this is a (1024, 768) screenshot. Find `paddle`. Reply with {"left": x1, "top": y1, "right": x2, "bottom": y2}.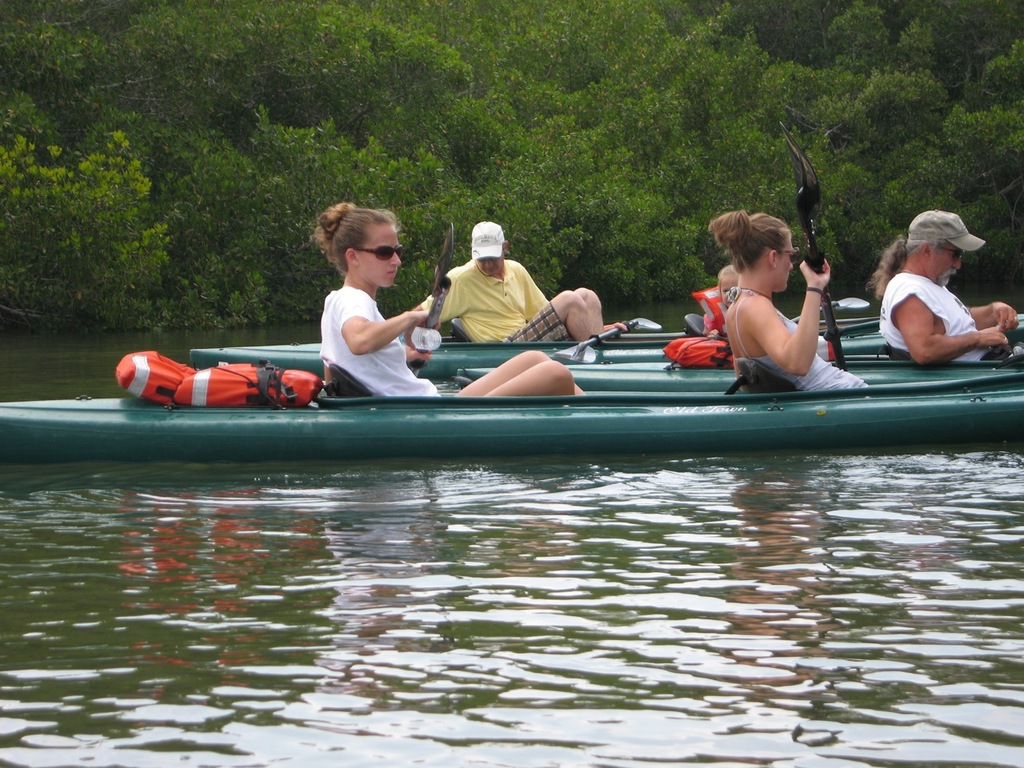
{"left": 410, "top": 248, "right": 489, "bottom": 346}.
